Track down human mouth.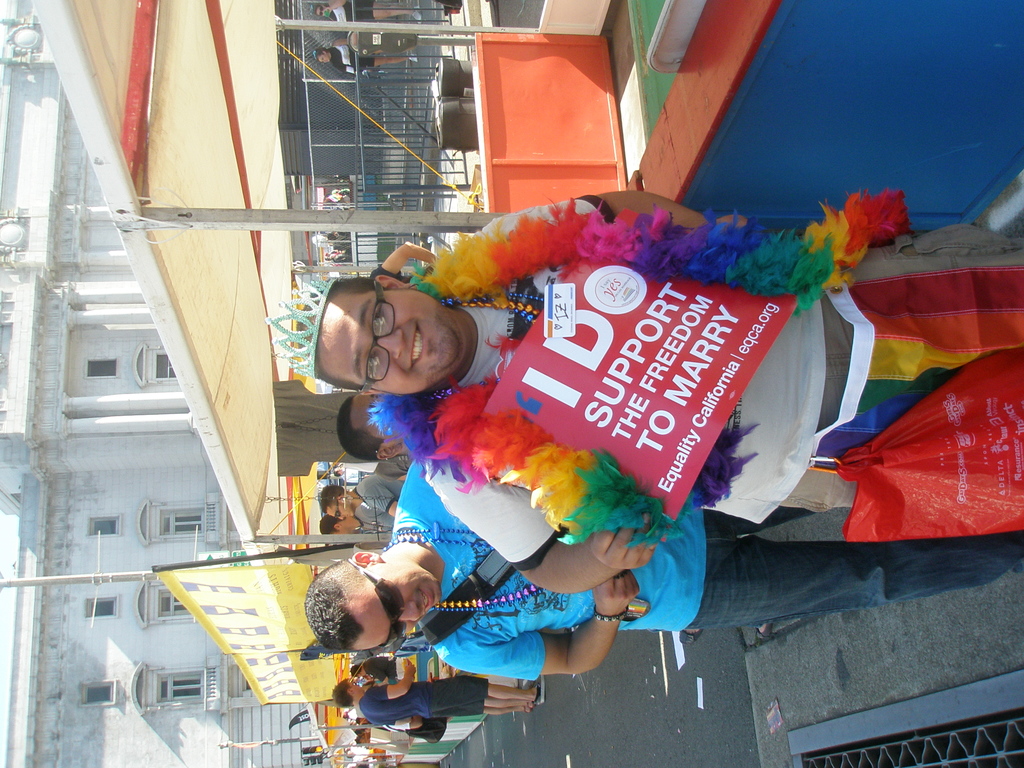
Tracked to Rect(410, 327, 425, 367).
